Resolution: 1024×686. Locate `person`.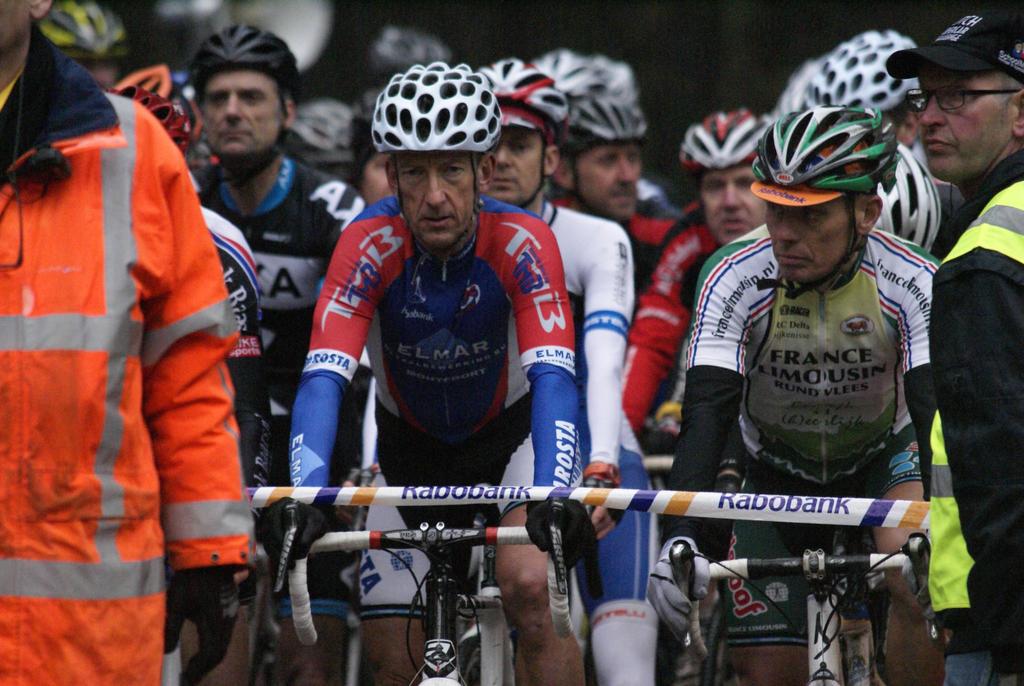
[191, 24, 371, 685].
